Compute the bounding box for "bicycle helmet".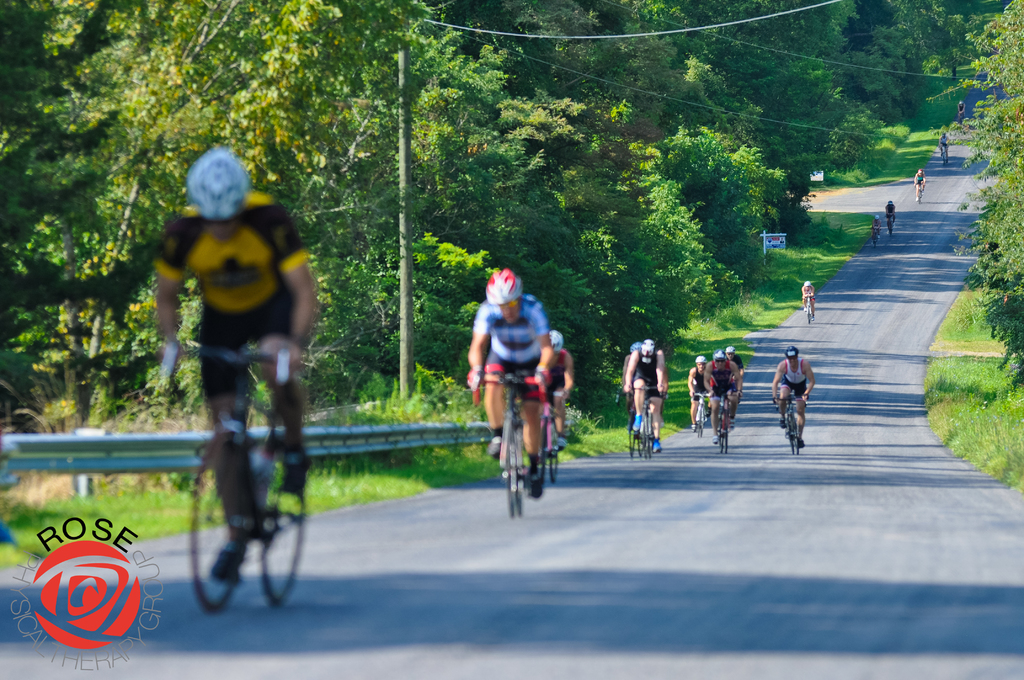
550,328,564,344.
